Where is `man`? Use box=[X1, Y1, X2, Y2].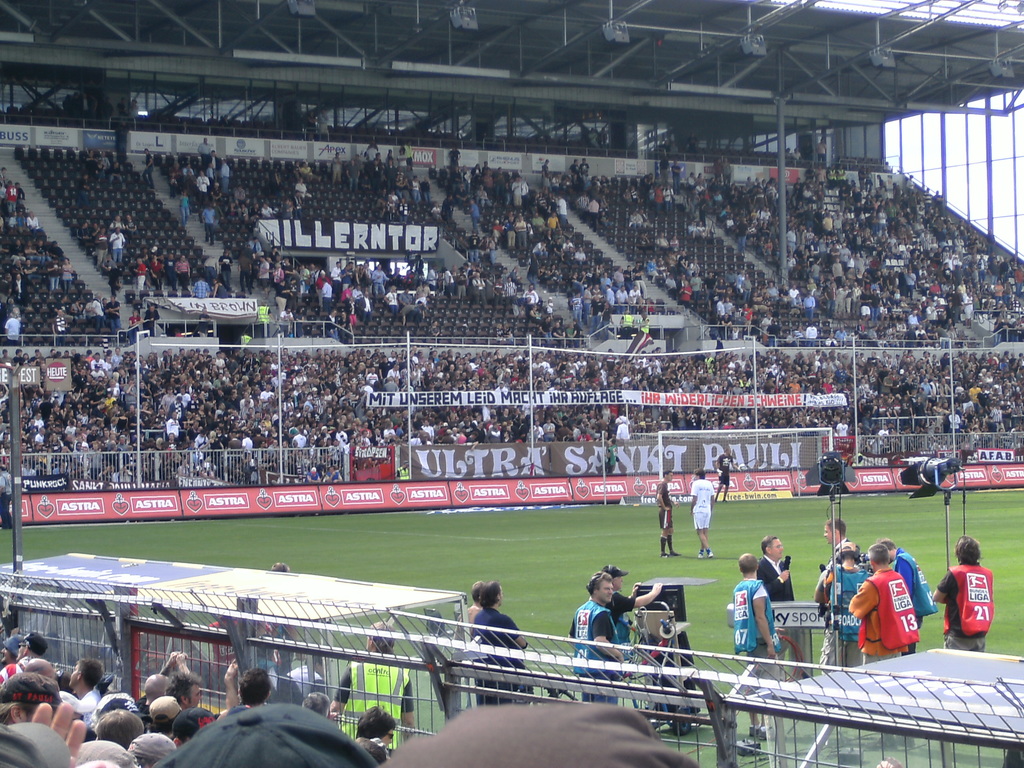
box=[538, 316, 552, 341].
